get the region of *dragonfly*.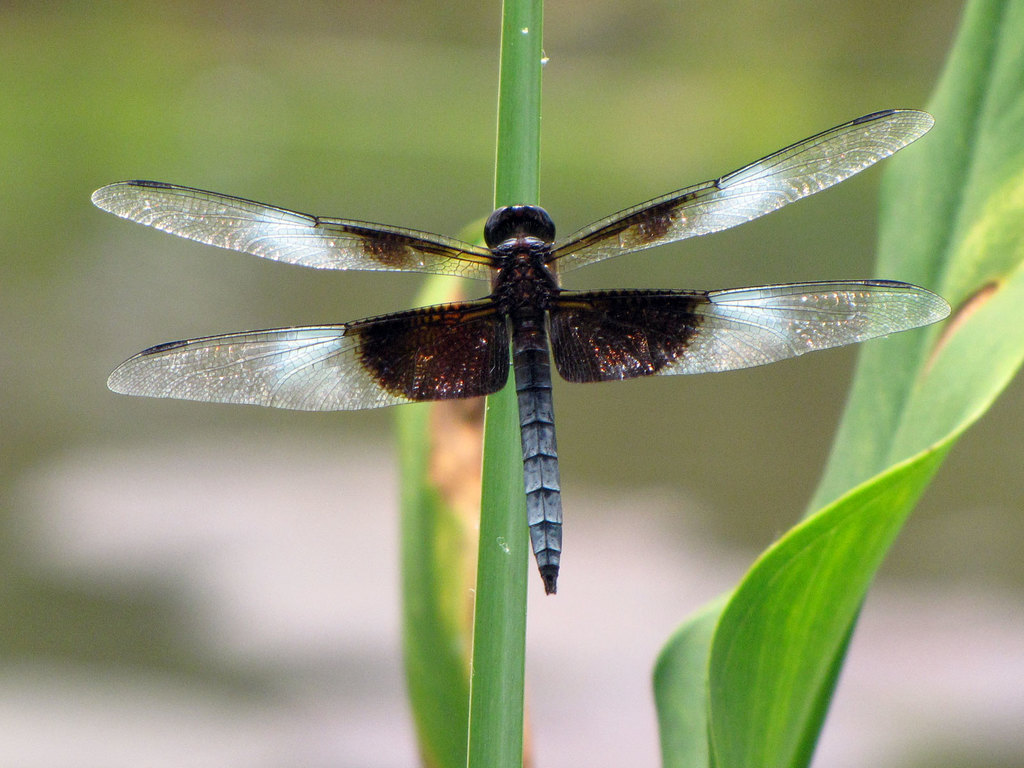
region(89, 108, 952, 591).
